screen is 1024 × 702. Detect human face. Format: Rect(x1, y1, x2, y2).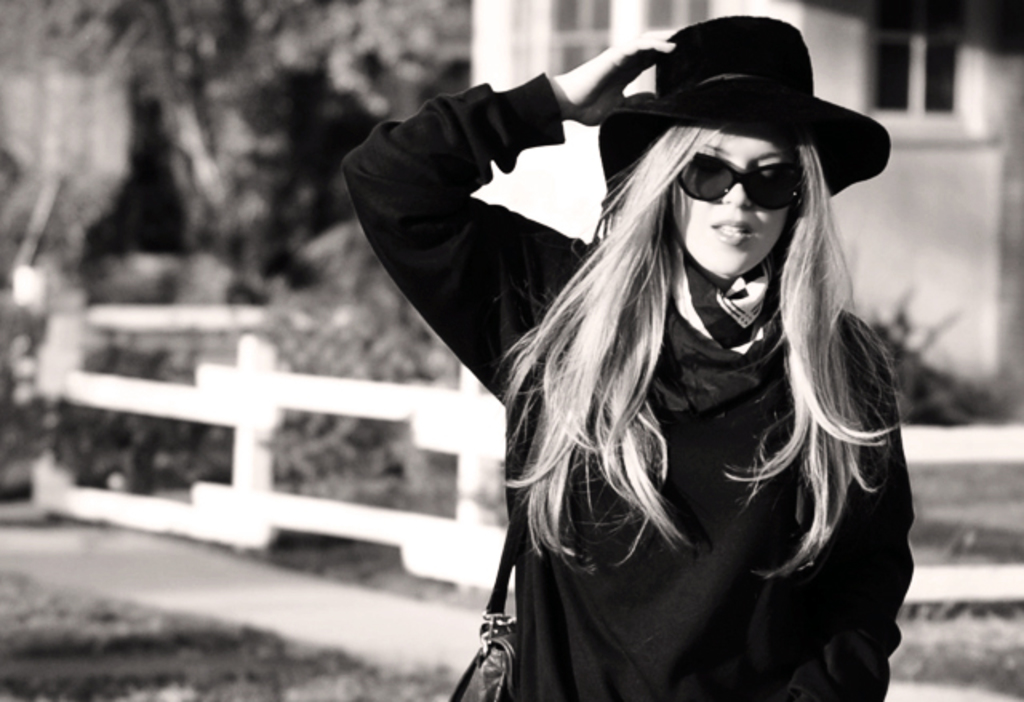
Rect(672, 130, 786, 280).
